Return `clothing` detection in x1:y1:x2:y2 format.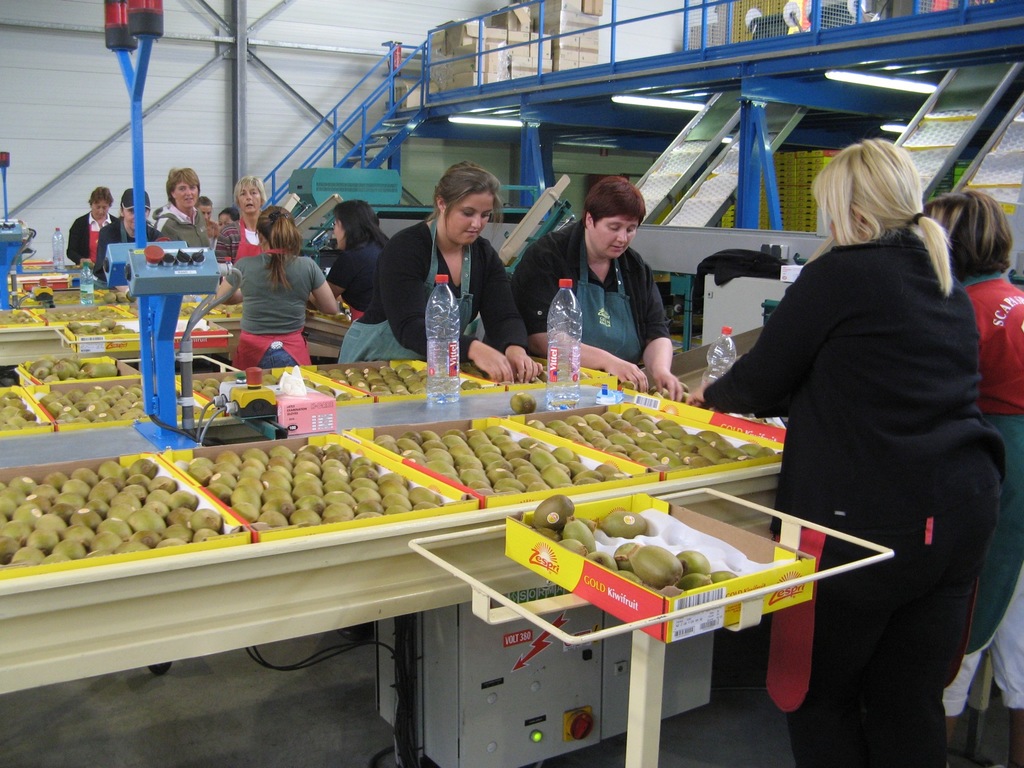
77:215:108:270.
